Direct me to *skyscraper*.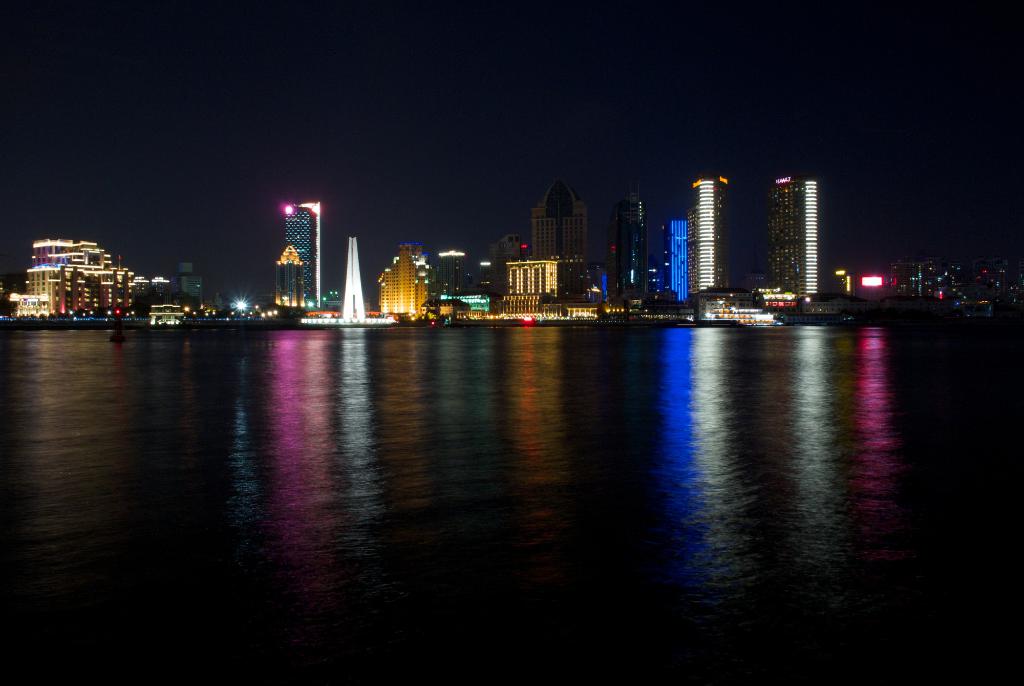
Direction: (340,220,376,327).
